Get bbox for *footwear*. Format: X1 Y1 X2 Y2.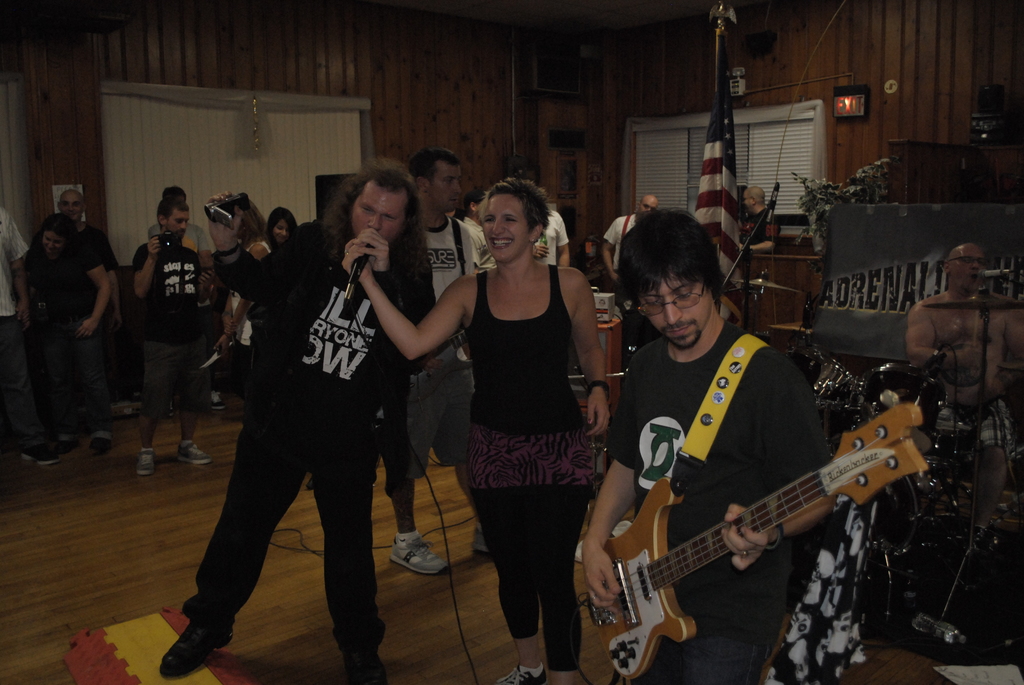
335 653 384 684.
